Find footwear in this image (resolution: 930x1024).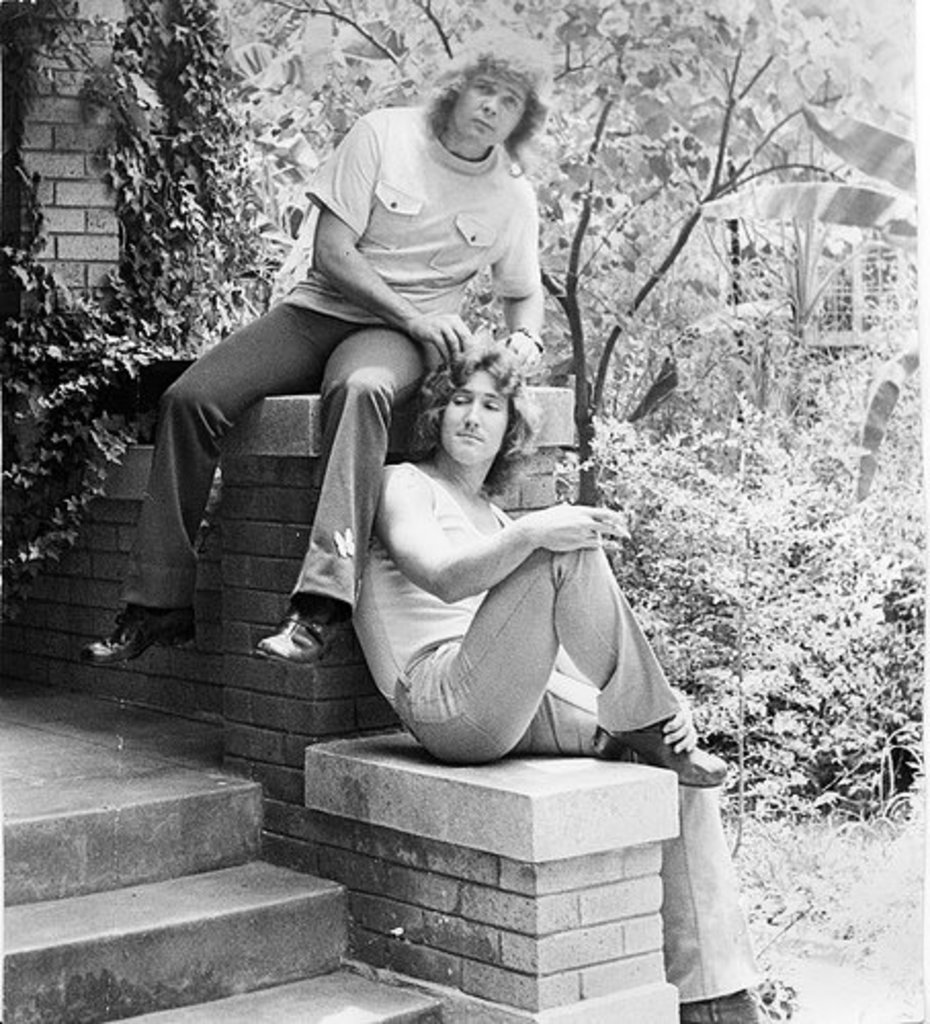
bbox=(680, 983, 766, 1022).
